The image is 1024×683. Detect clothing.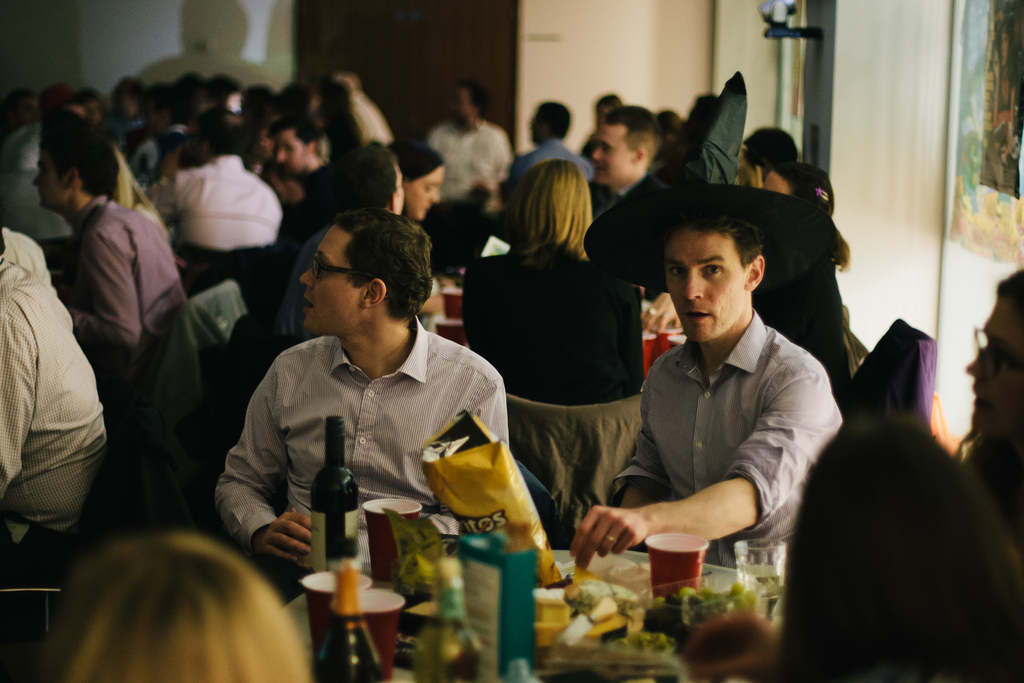
Detection: [614, 304, 849, 571].
